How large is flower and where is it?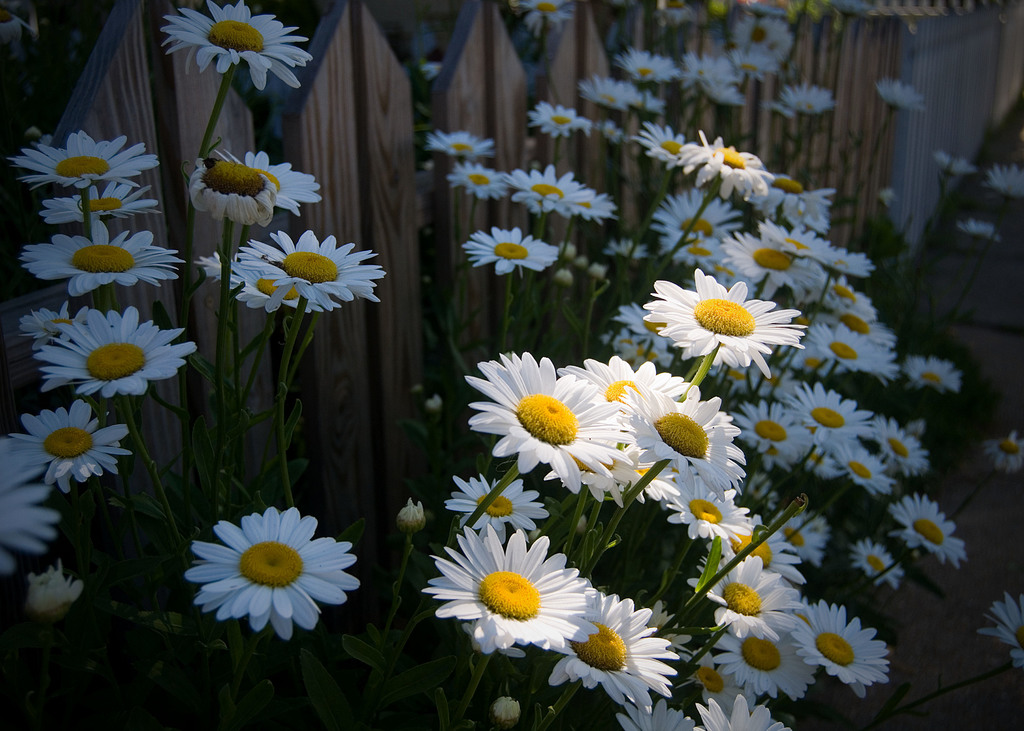
Bounding box: region(39, 183, 156, 222).
